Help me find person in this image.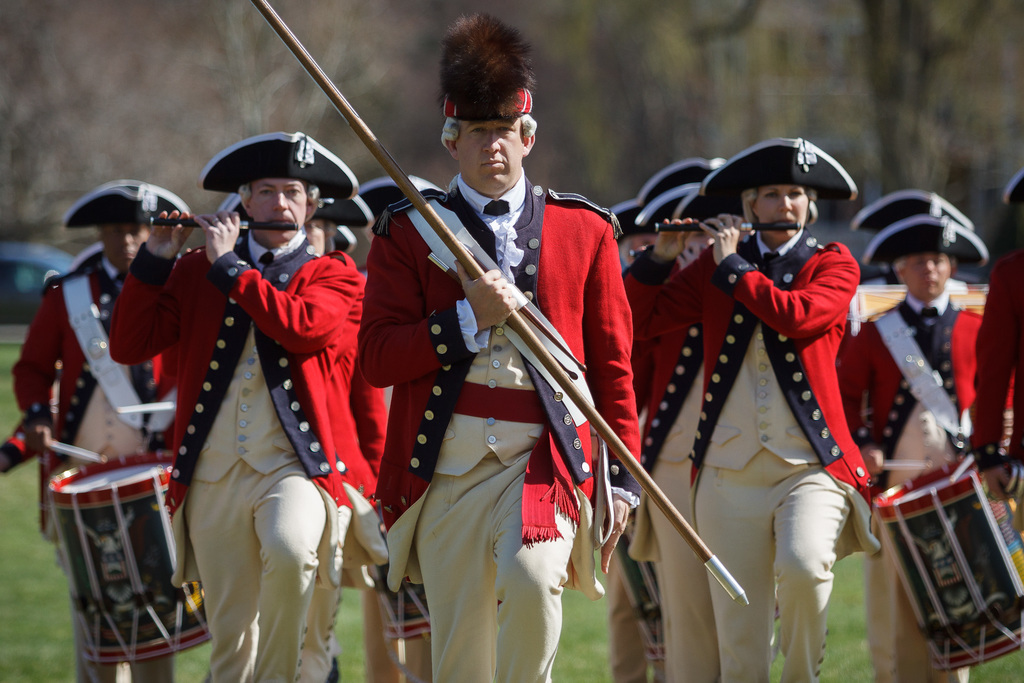
Found it: region(623, 176, 867, 682).
